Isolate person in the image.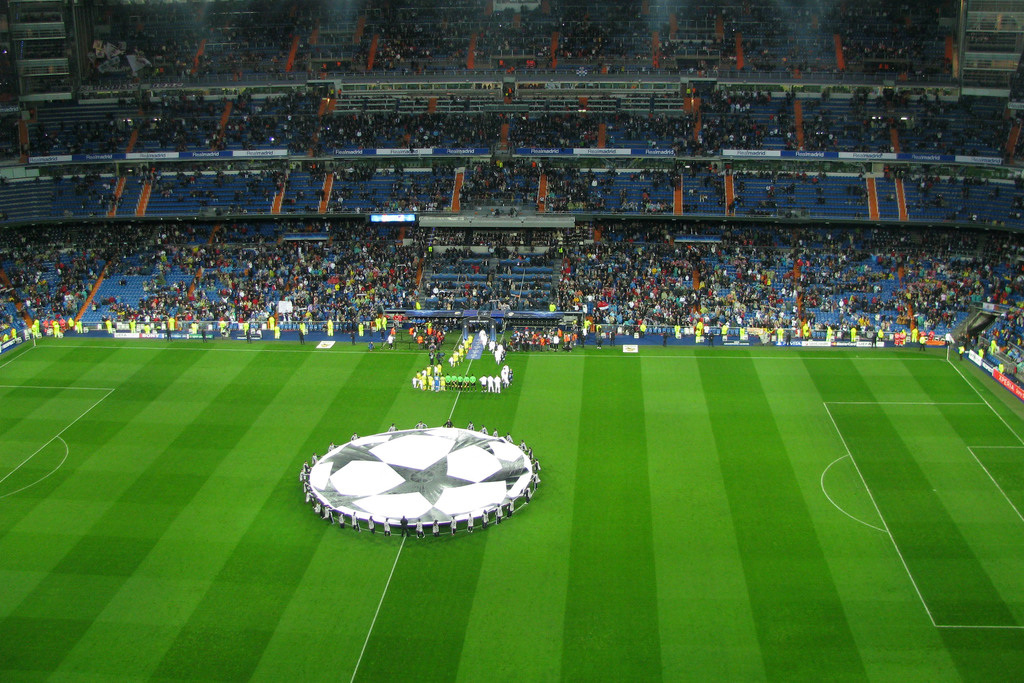
Isolated region: 461, 340, 470, 356.
